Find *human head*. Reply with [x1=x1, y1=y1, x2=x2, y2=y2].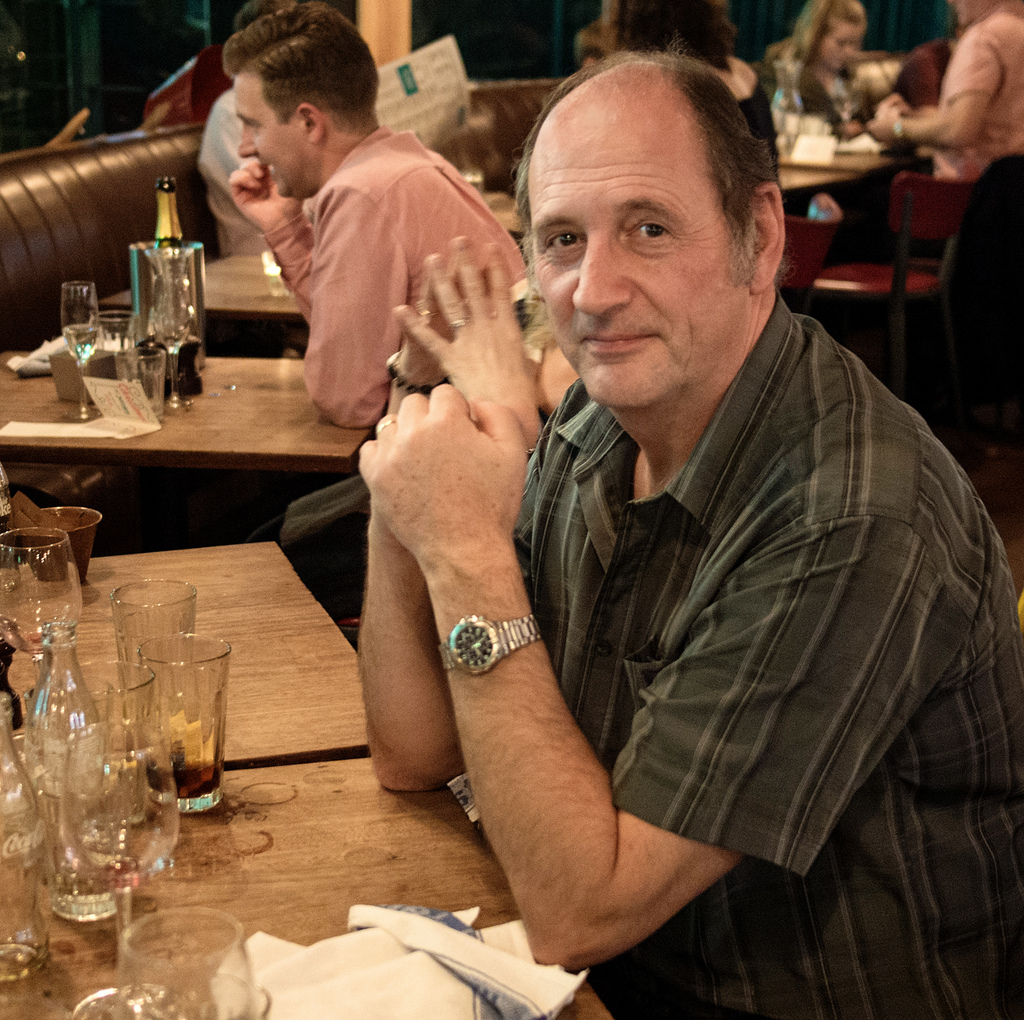
[x1=800, y1=0, x2=867, y2=71].
